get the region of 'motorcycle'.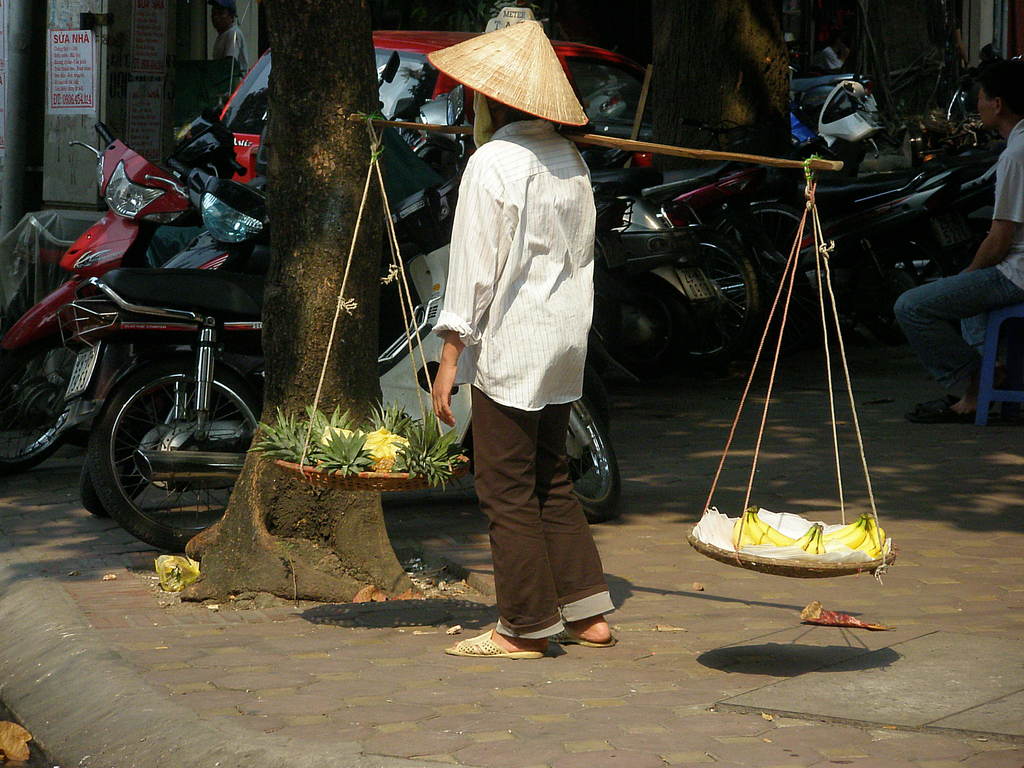
x1=773 y1=164 x2=965 y2=349.
